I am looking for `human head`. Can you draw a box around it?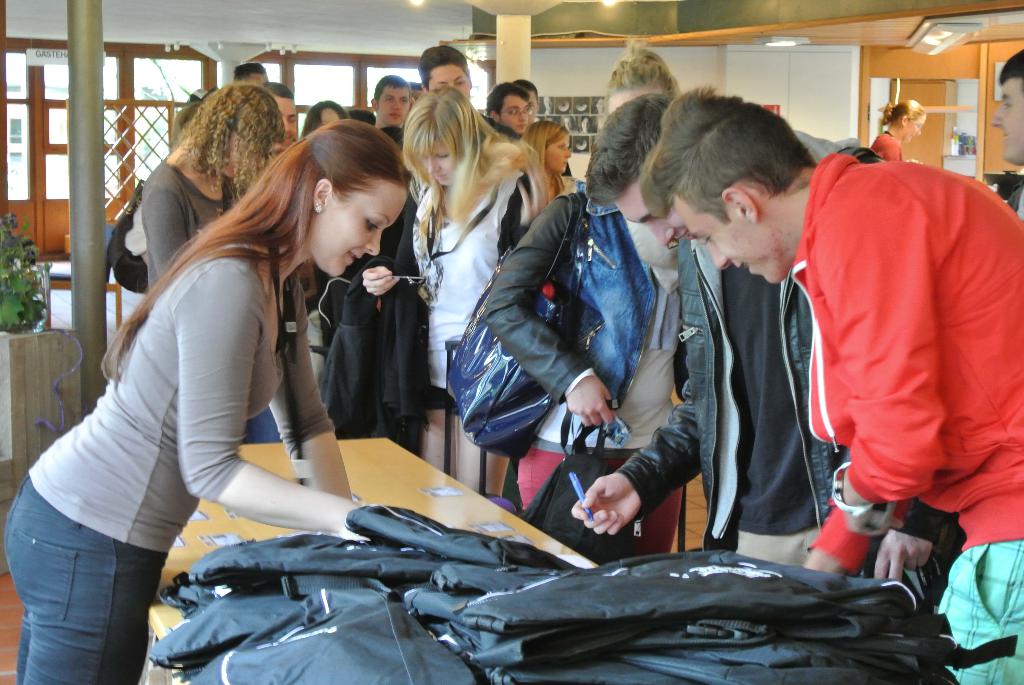
Sure, the bounding box is 880/97/926/146.
